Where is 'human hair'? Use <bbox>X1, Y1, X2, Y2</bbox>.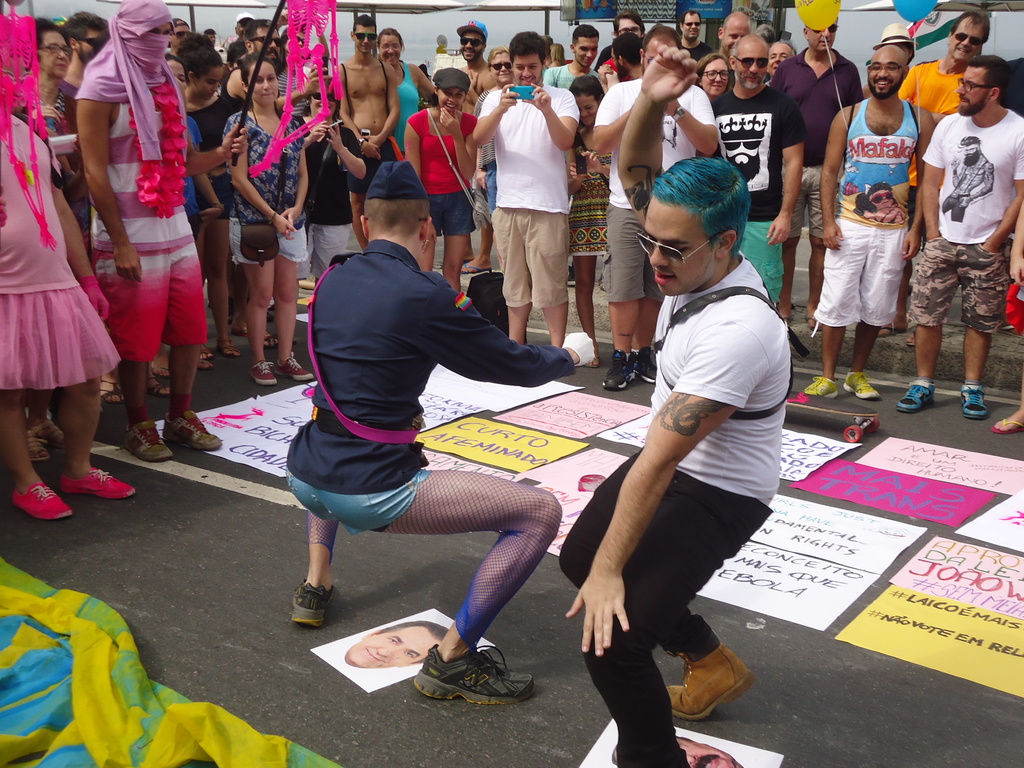
<bbox>684, 11, 700, 22</bbox>.
